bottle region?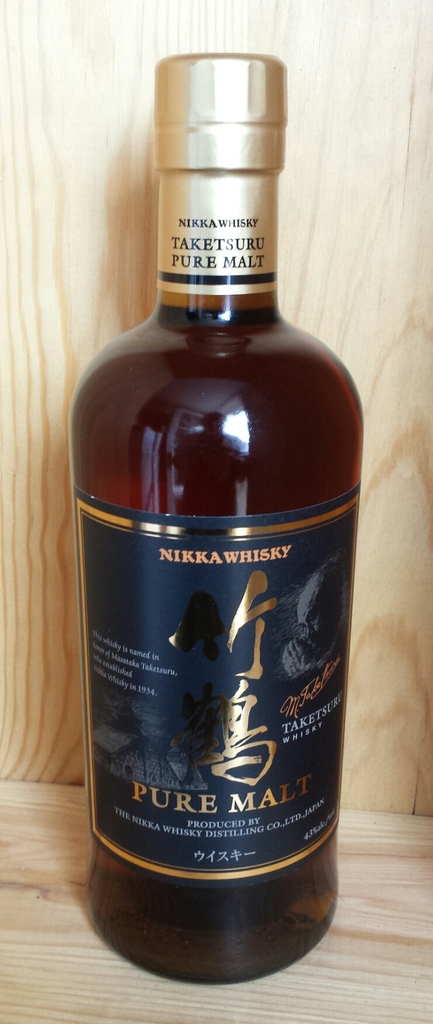
(63, 94, 354, 963)
